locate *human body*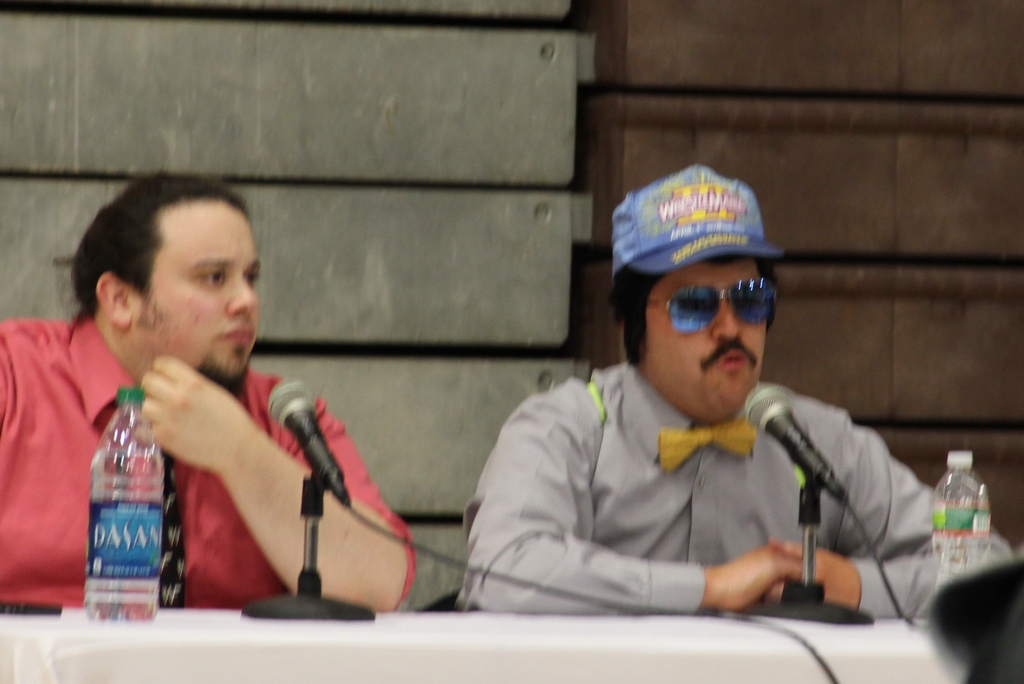
(4, 180, 429, 617)
